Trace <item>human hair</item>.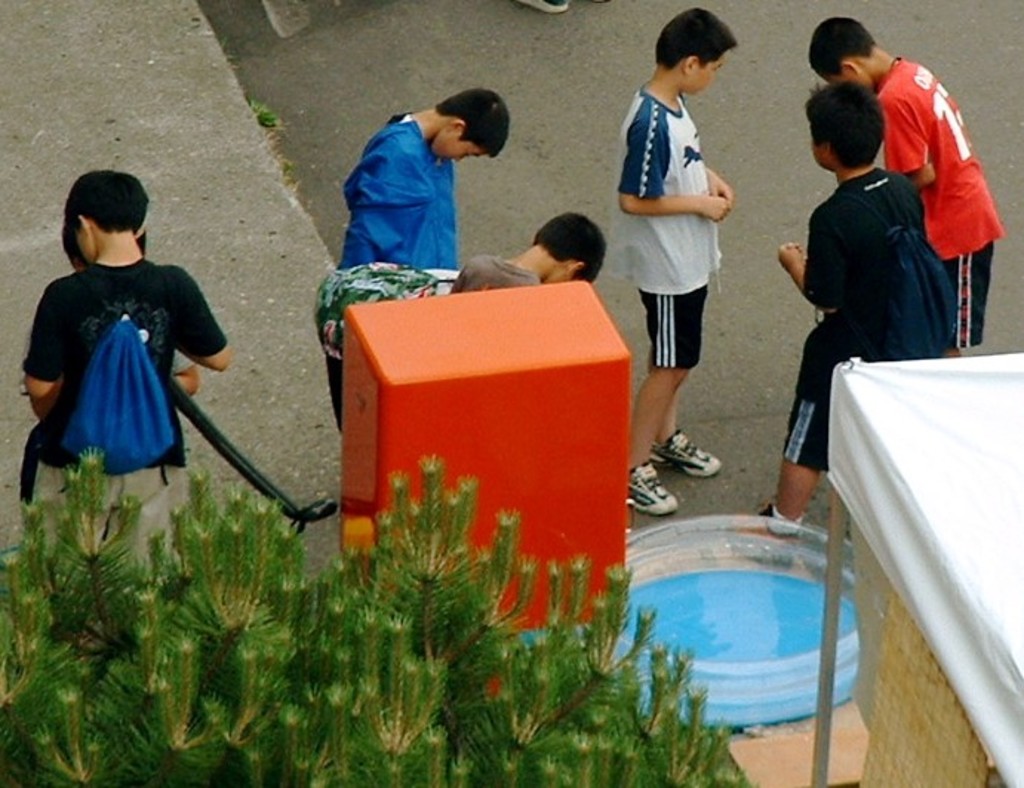
Traced to <region>58, 216, 141, 268</region>.
